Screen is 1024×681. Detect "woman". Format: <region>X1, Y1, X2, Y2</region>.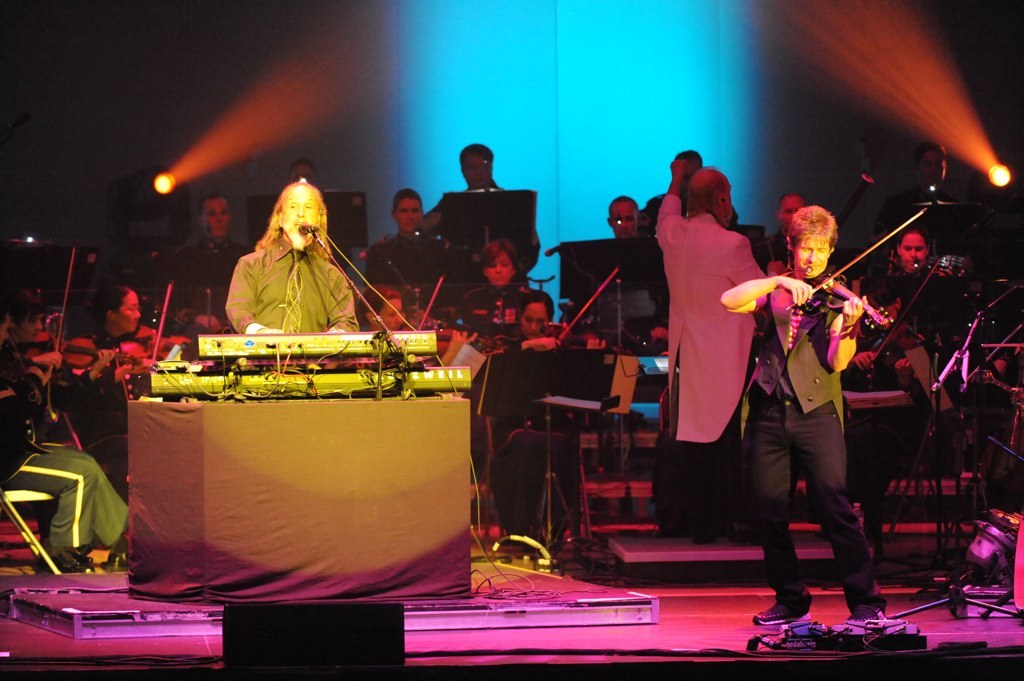
<region>863, 228, 986, 418</region>.
